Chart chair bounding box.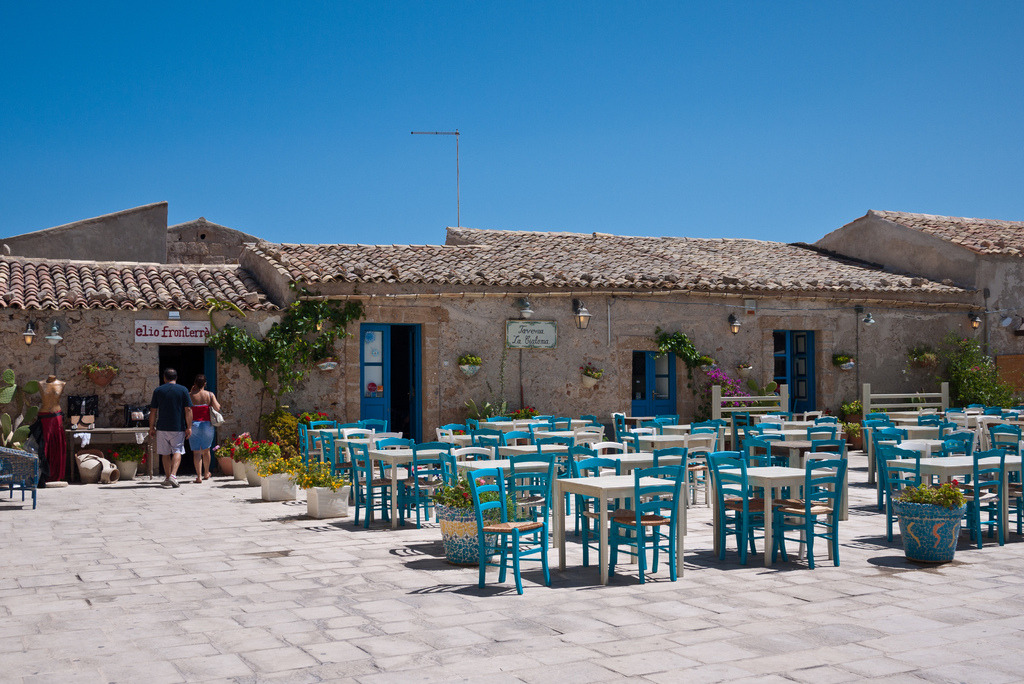
Charted: bbox=(733, 425, 767, 494).
